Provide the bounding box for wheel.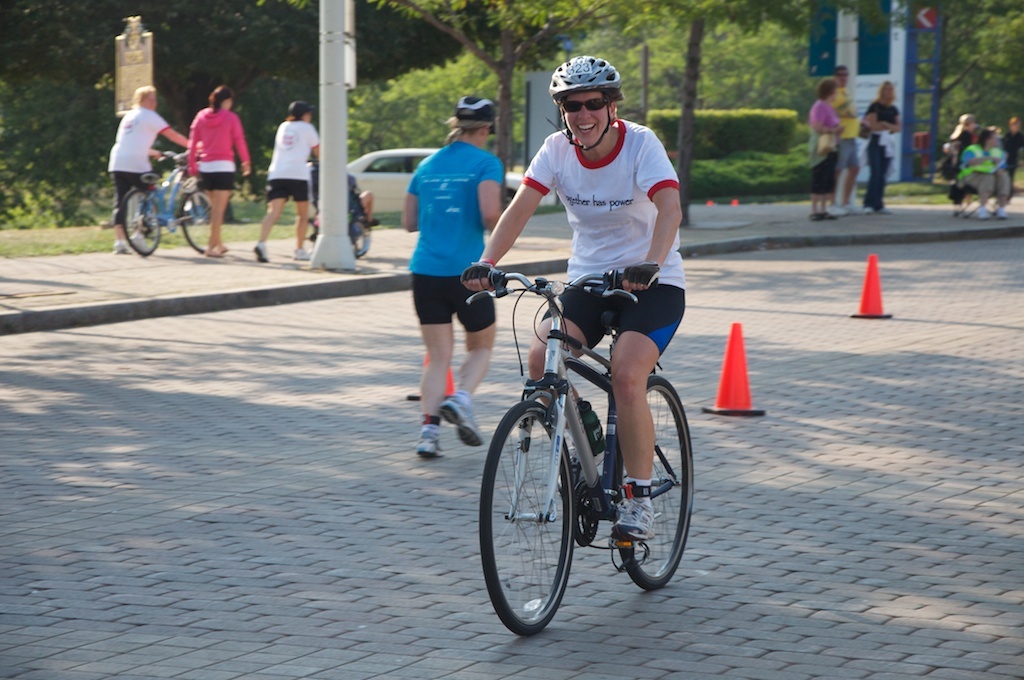
bbox(121, 188, 161, 260).
